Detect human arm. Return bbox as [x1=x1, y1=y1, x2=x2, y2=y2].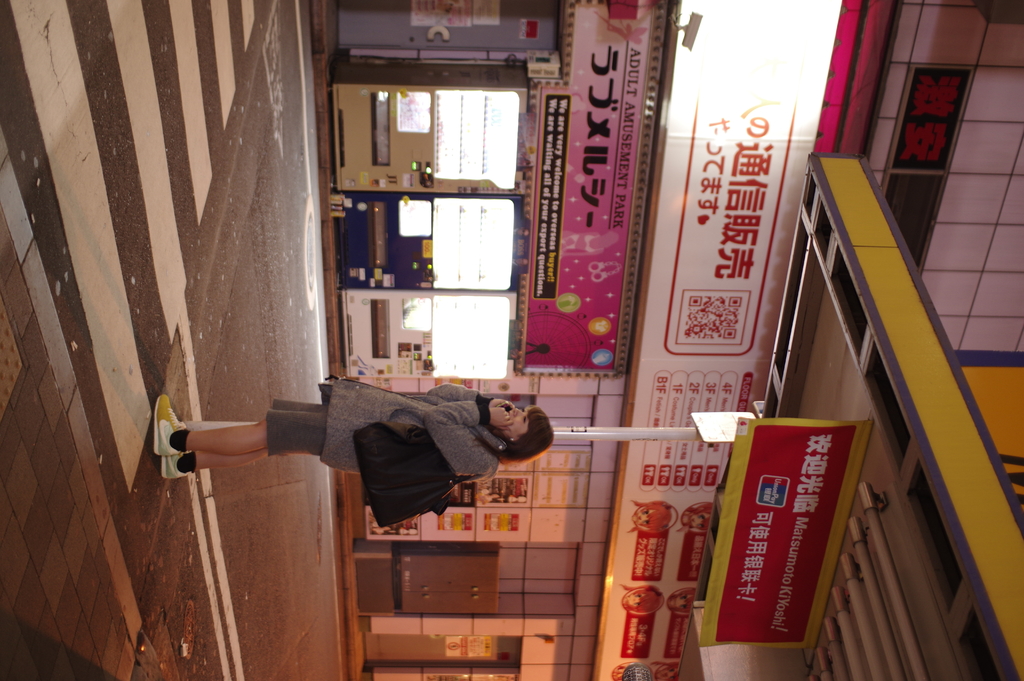
[x1=421, y1=379, x2=514, y2=409].
